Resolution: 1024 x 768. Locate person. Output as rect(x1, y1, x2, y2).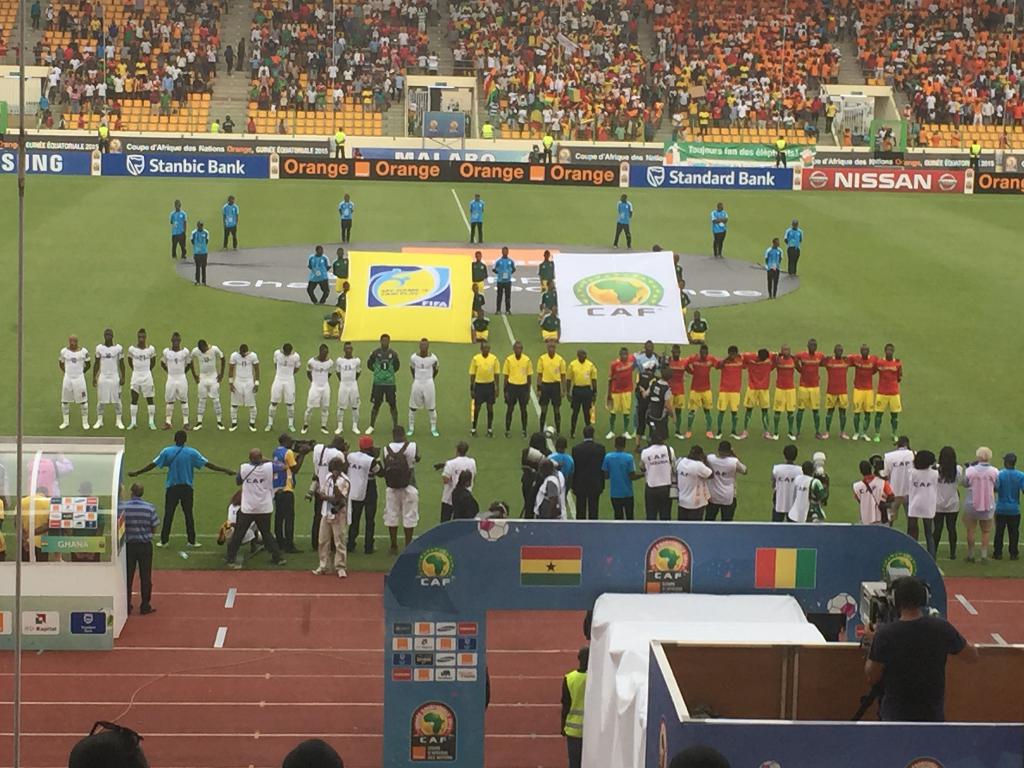
rect(964, 136, 983, 166).
